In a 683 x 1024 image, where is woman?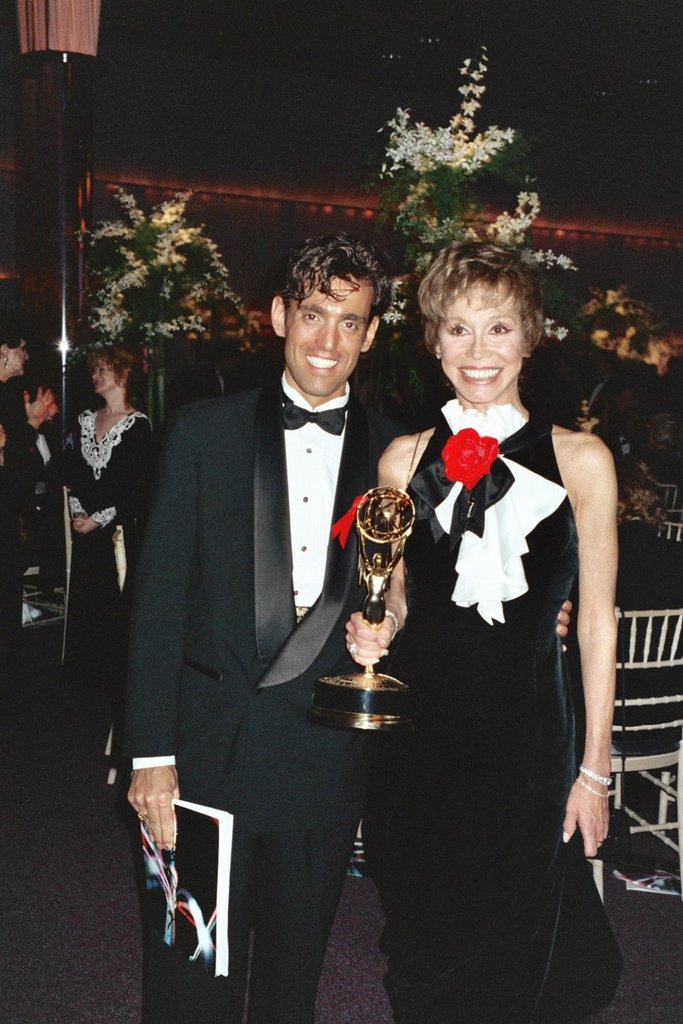
{"left": 584, "top": 346, "right": 628, "bottom": 448}.
